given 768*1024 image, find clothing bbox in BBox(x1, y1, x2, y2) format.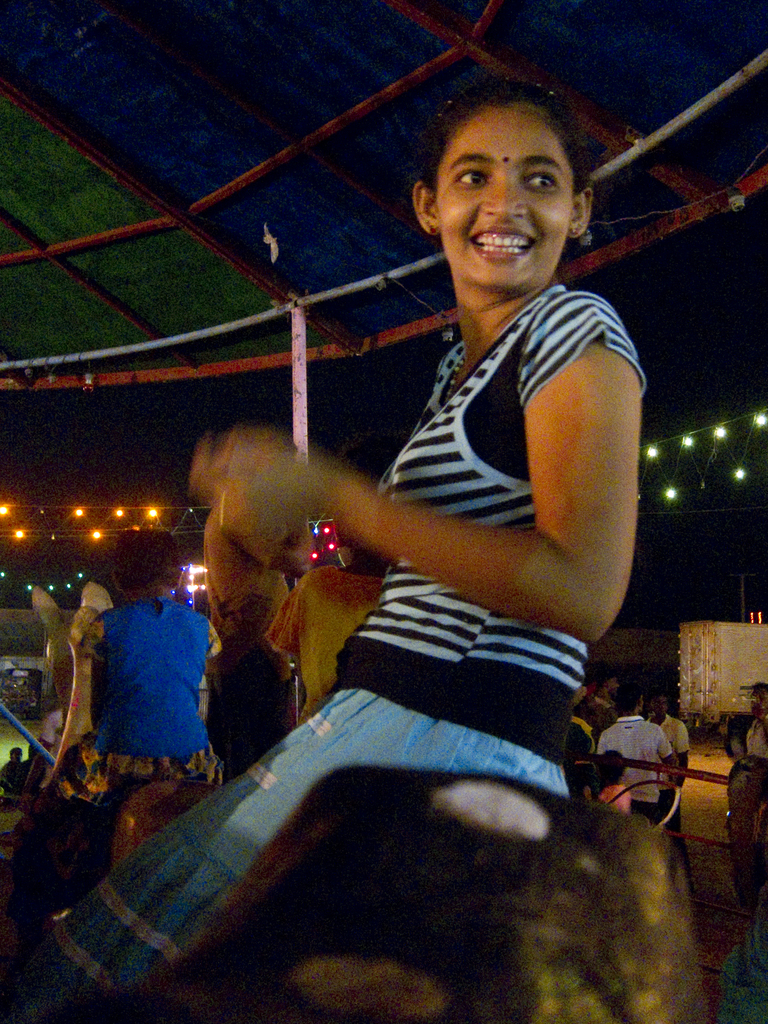
BBox(719, 713, 767, 764).
